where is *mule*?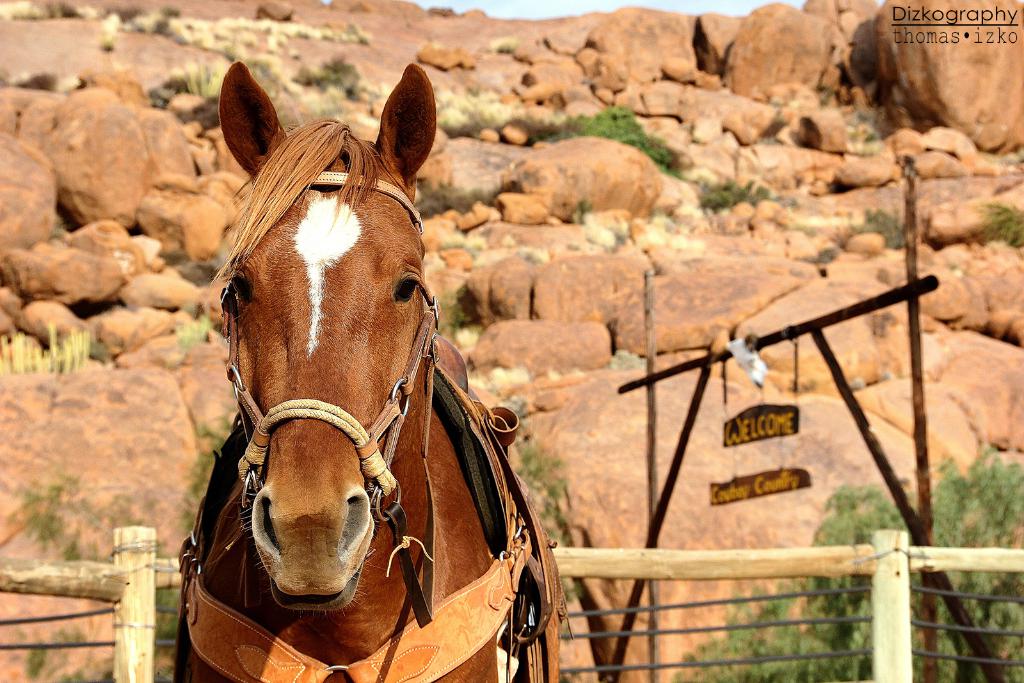
bbox=[157, 60, 574, 682].
